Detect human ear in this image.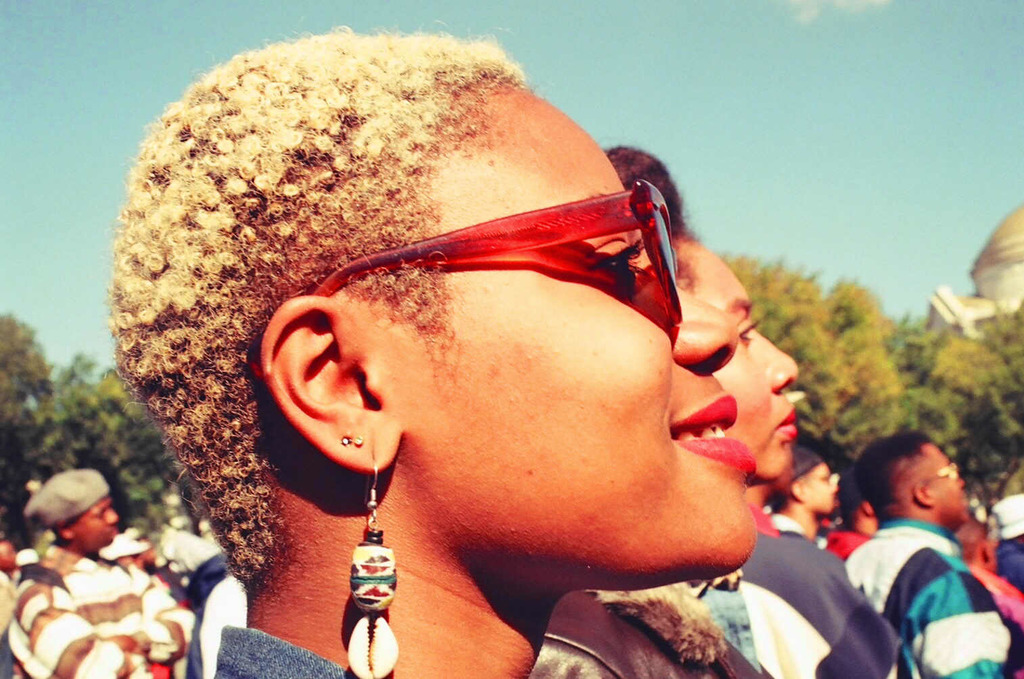
Detection: detection(794, 483, 806, 498).
